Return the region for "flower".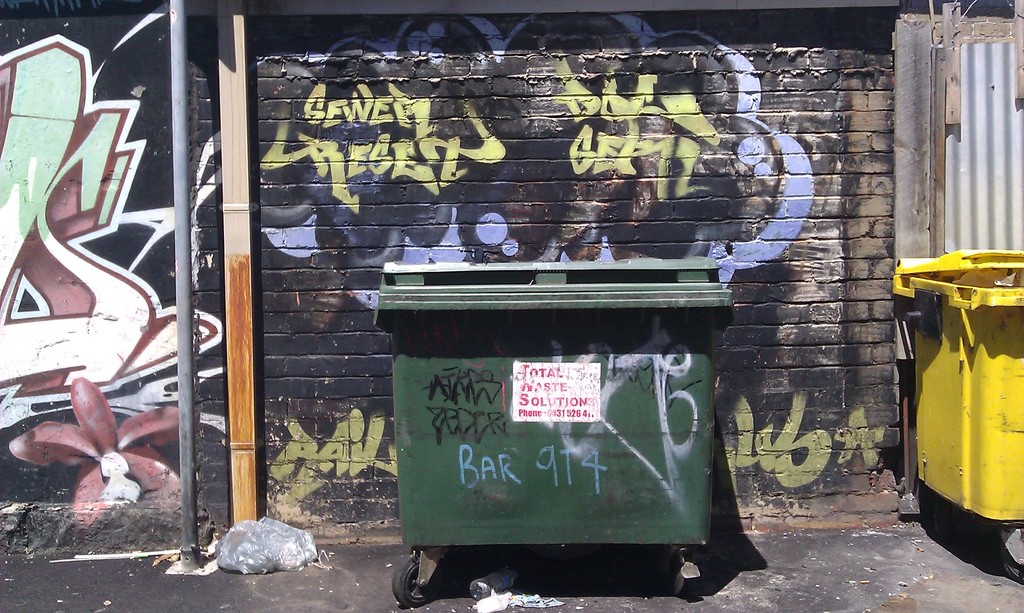
<region>22, 385, 167, 514</region>.
